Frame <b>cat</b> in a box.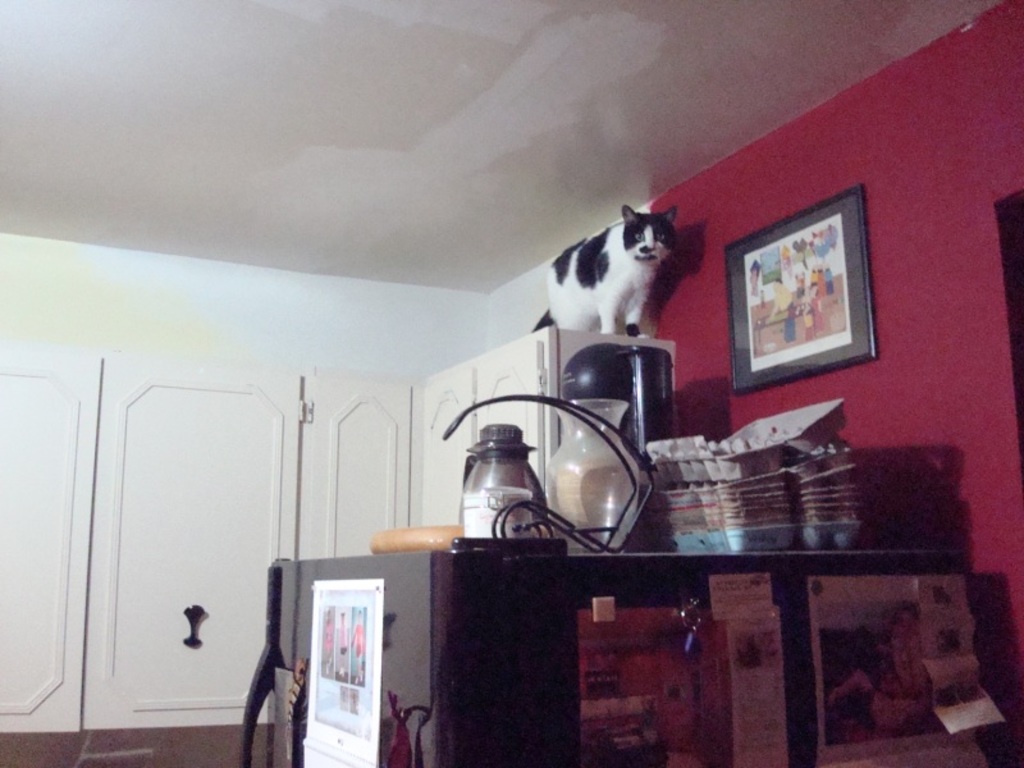
box=[529, 200, 682, 344].
